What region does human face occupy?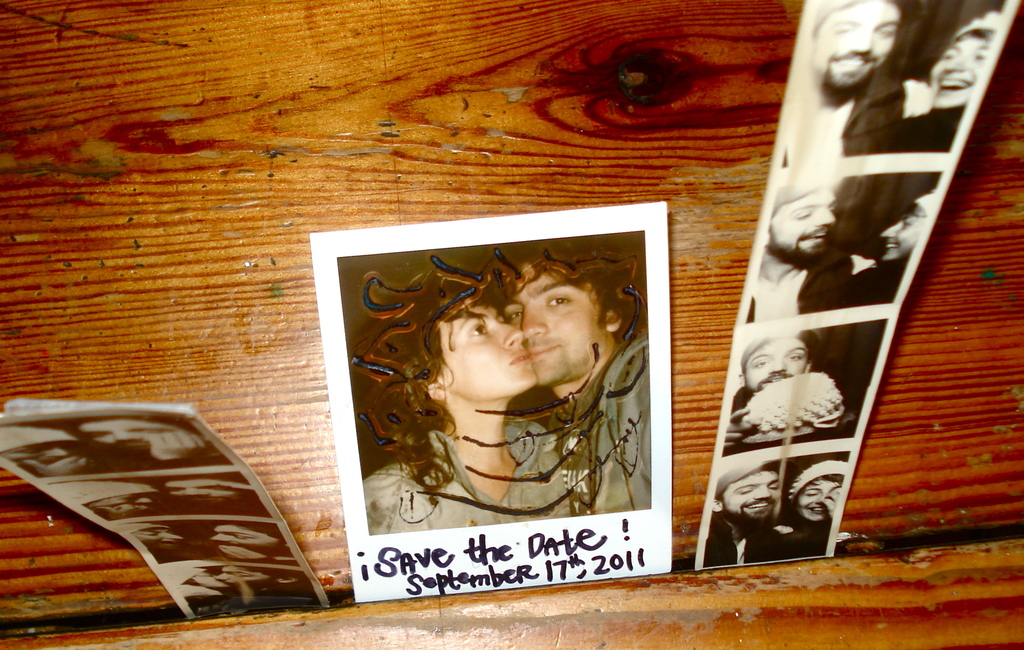
rect(931, 13, 999, 102).
